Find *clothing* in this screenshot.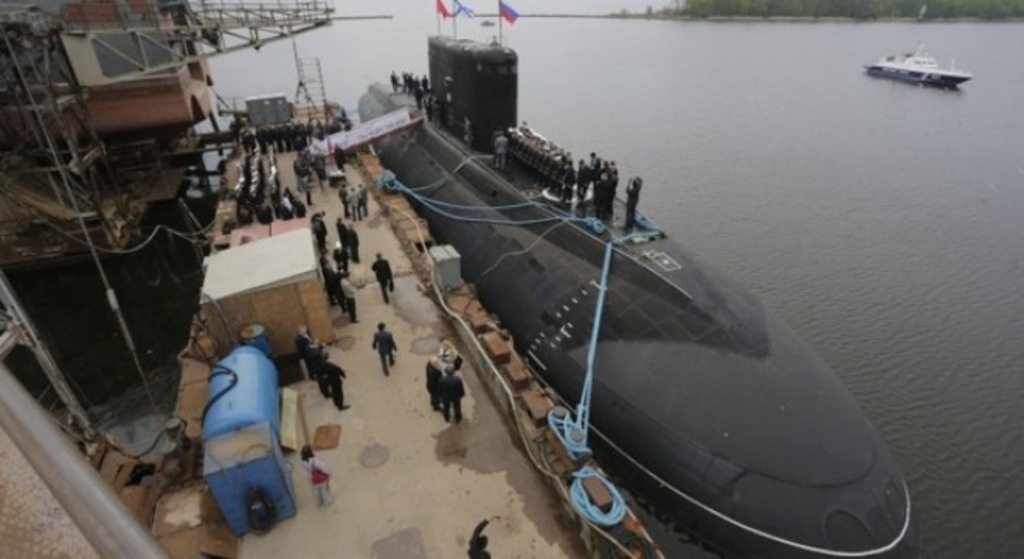
The bounding box for *clothing* is [left=467, top=516, right=493, bottom=557].
